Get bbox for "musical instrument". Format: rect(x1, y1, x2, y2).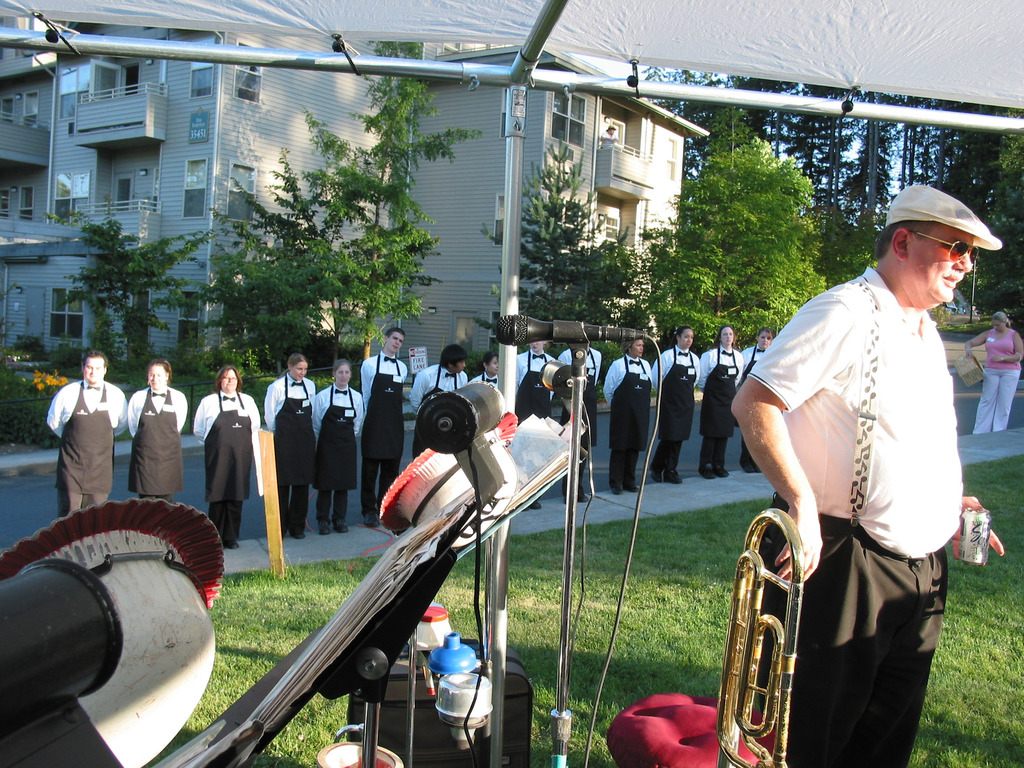
rect(728, 515, 836, 760).
